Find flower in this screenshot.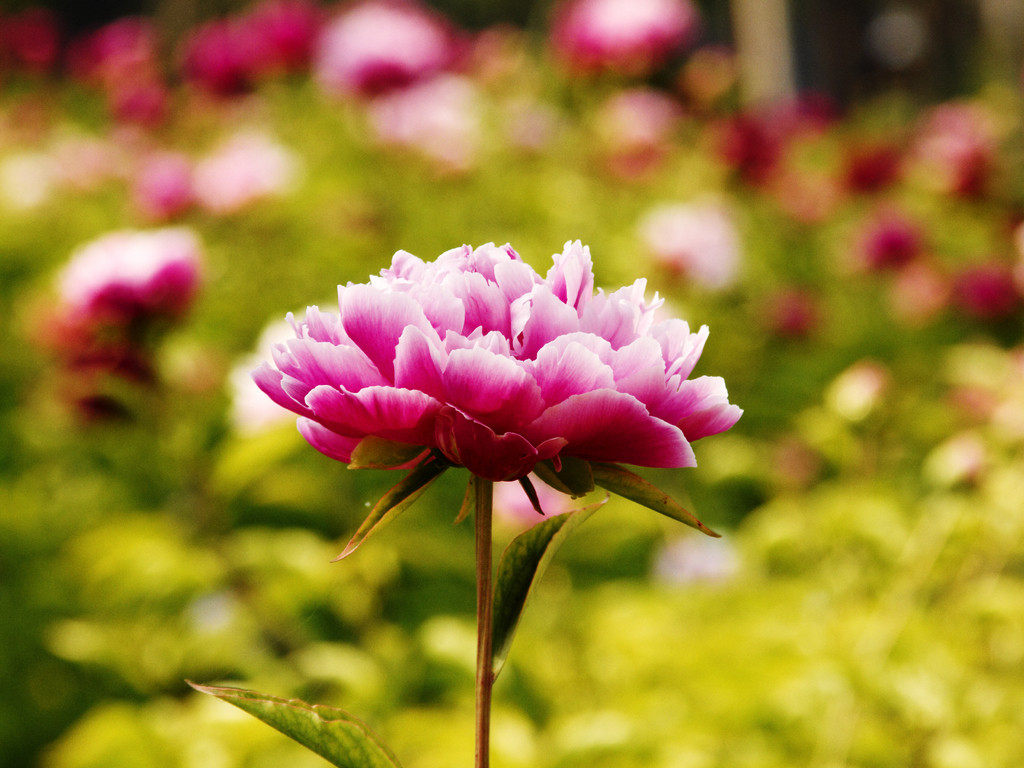
The bounding box for flower is select_region(269, 244, 730, 546).
